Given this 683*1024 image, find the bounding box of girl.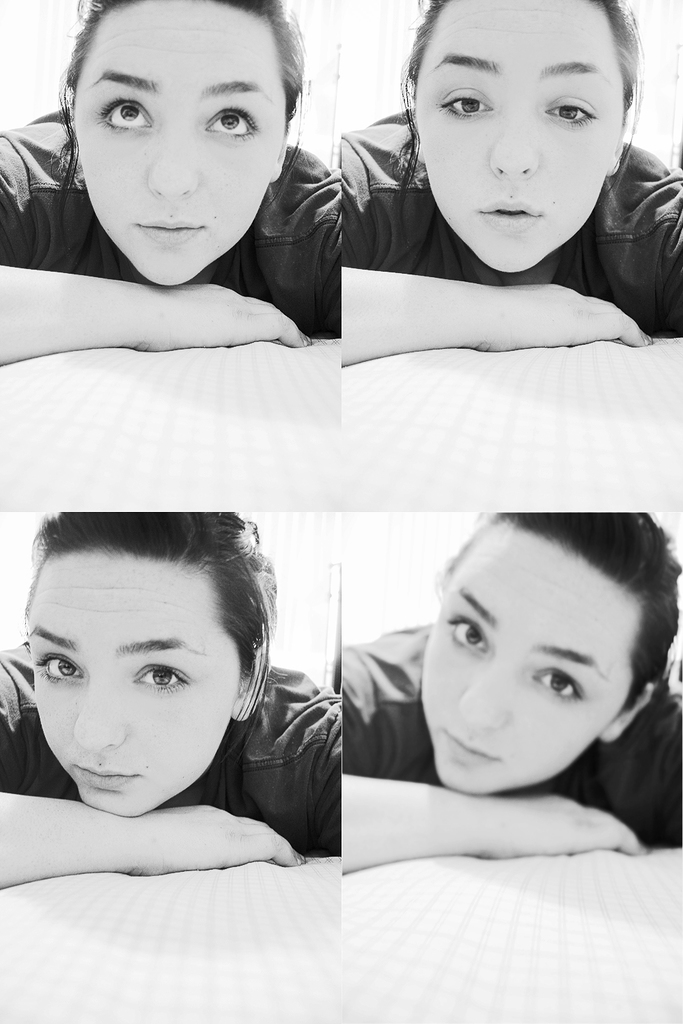
BBox(339, 510, 682, 871).
